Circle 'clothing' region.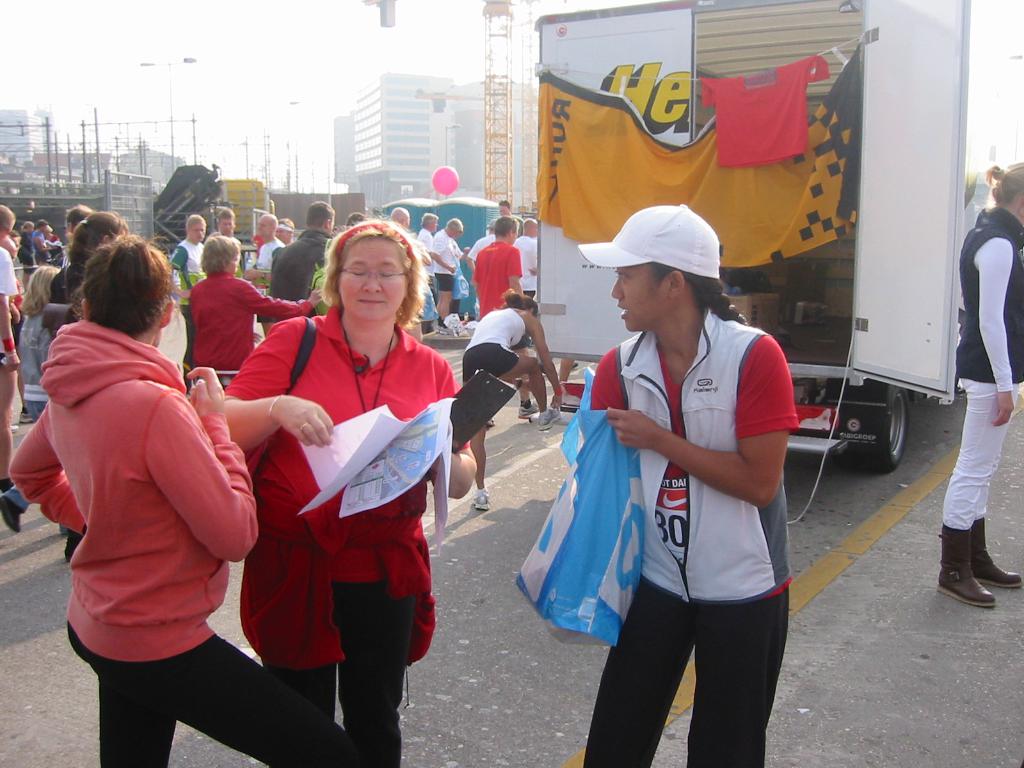
Region: left=942, top=380, right=1023, bottom=529.
